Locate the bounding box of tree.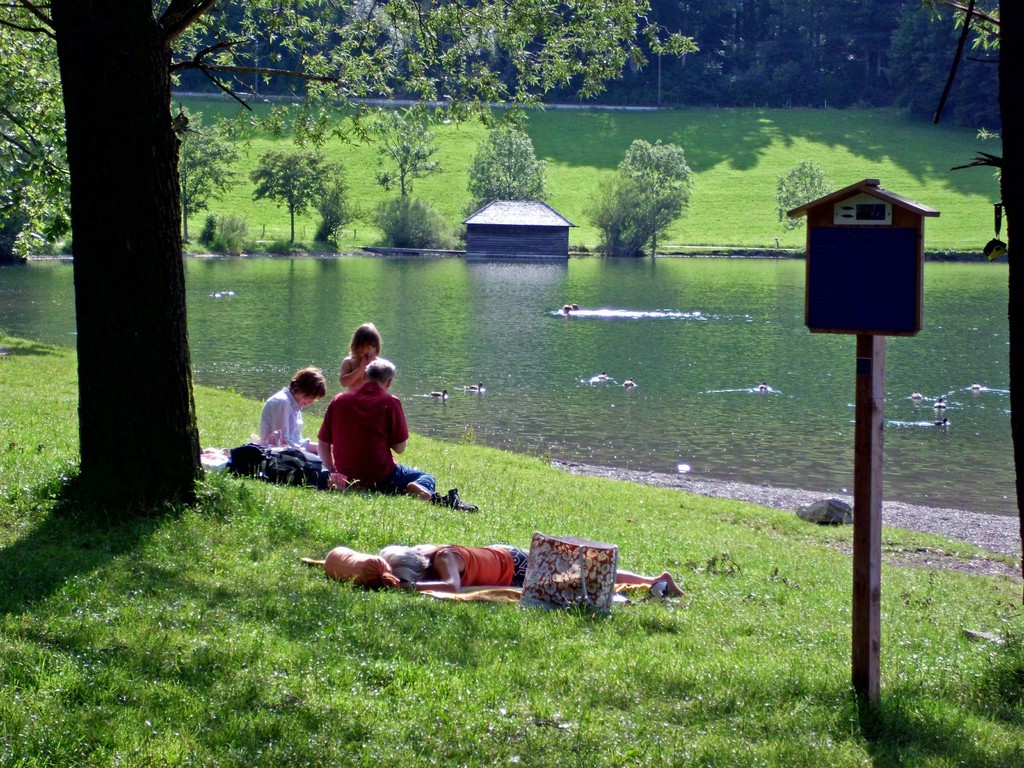
Bounding box: x1=370 y1=124 x2=447 y2=200.
